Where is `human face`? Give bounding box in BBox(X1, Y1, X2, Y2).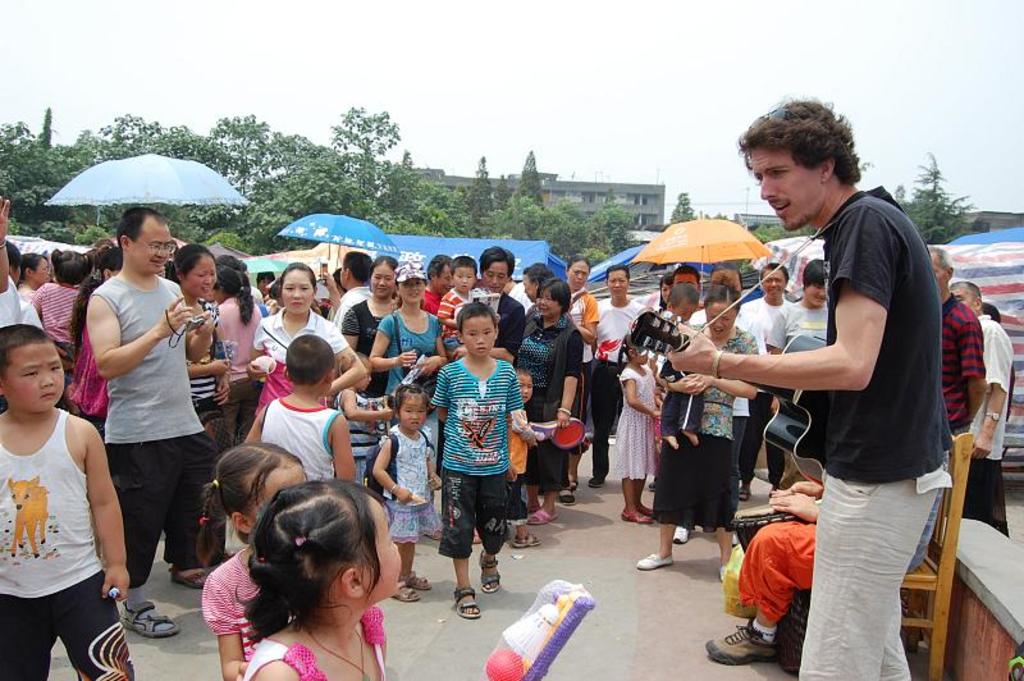
BBox(567, 261, 589, 289).
